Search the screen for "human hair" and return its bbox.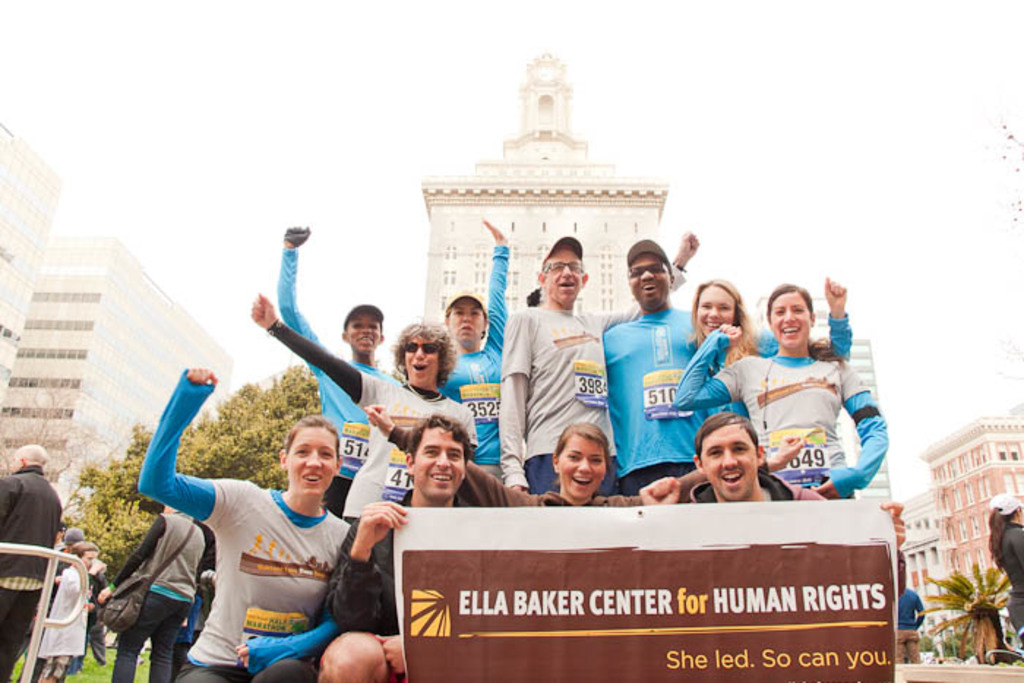
Found: x1=696, y1=412, x2=758, y2=456.
